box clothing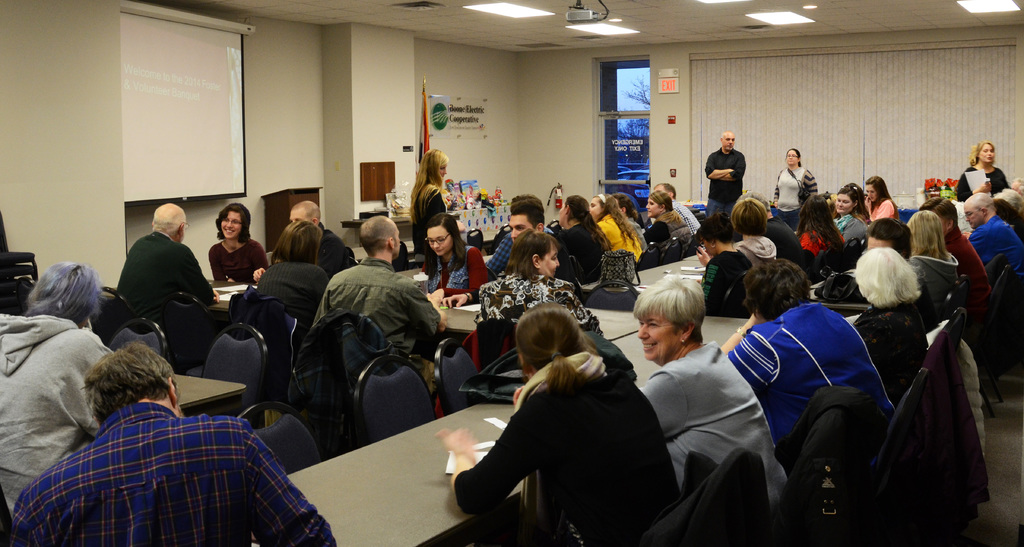
(0, 307, 122, 510)
